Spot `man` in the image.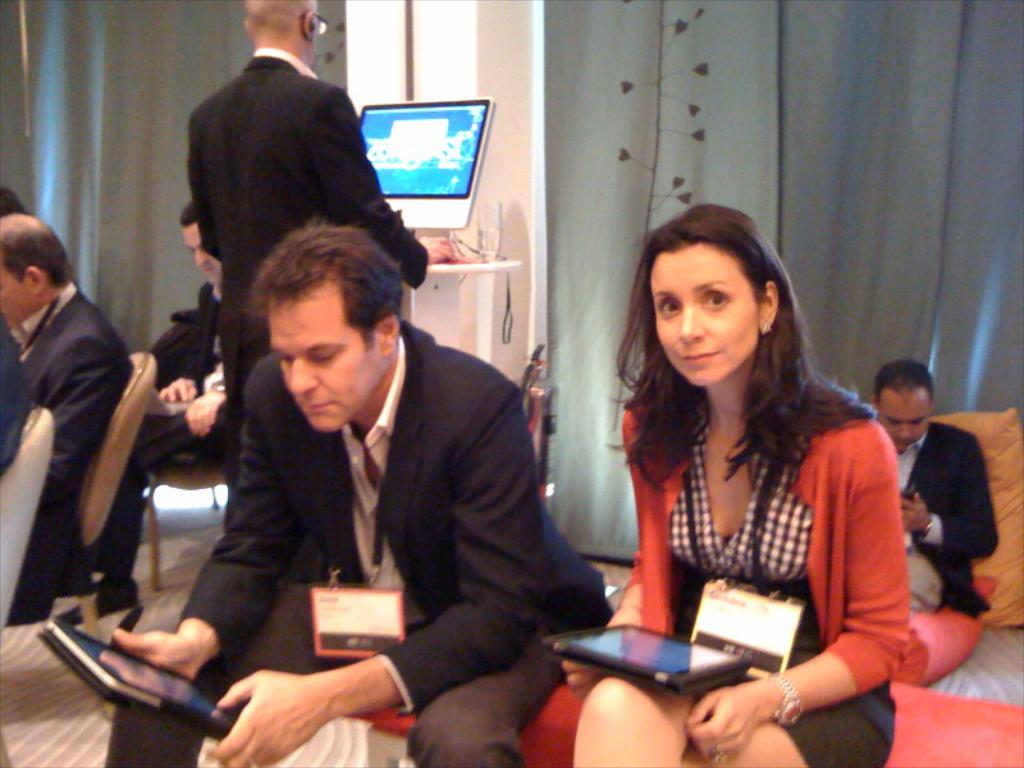
`man` found at (109, 216, 614, 767).
